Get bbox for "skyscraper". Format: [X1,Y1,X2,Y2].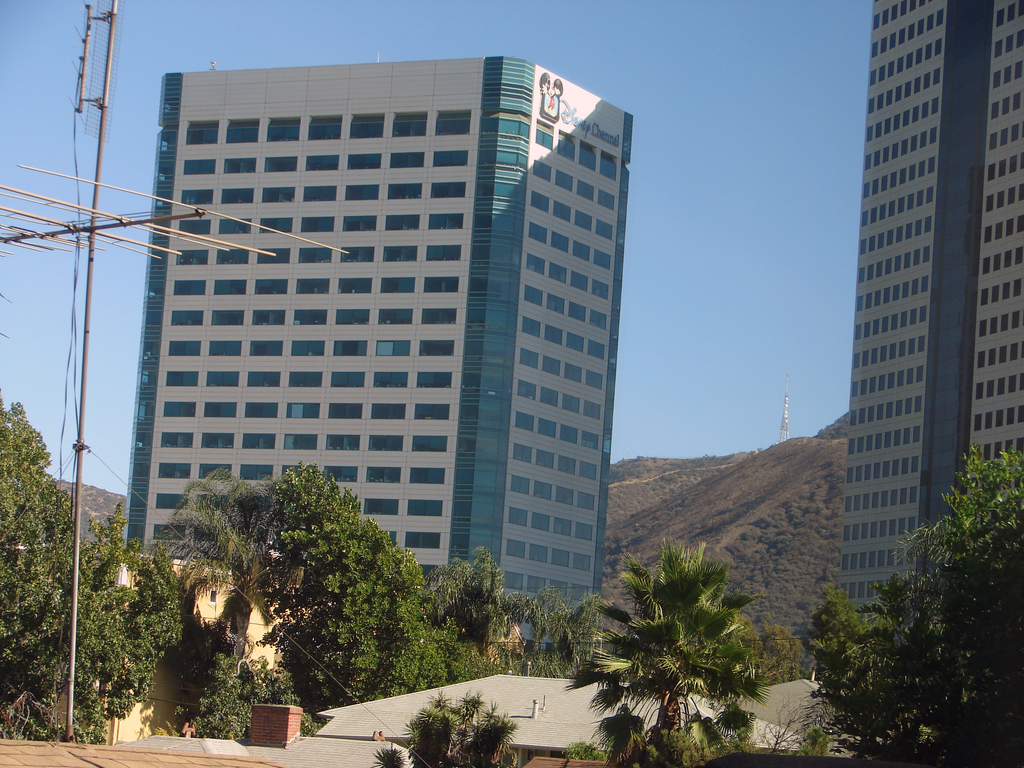
[821,11,1021,652].
